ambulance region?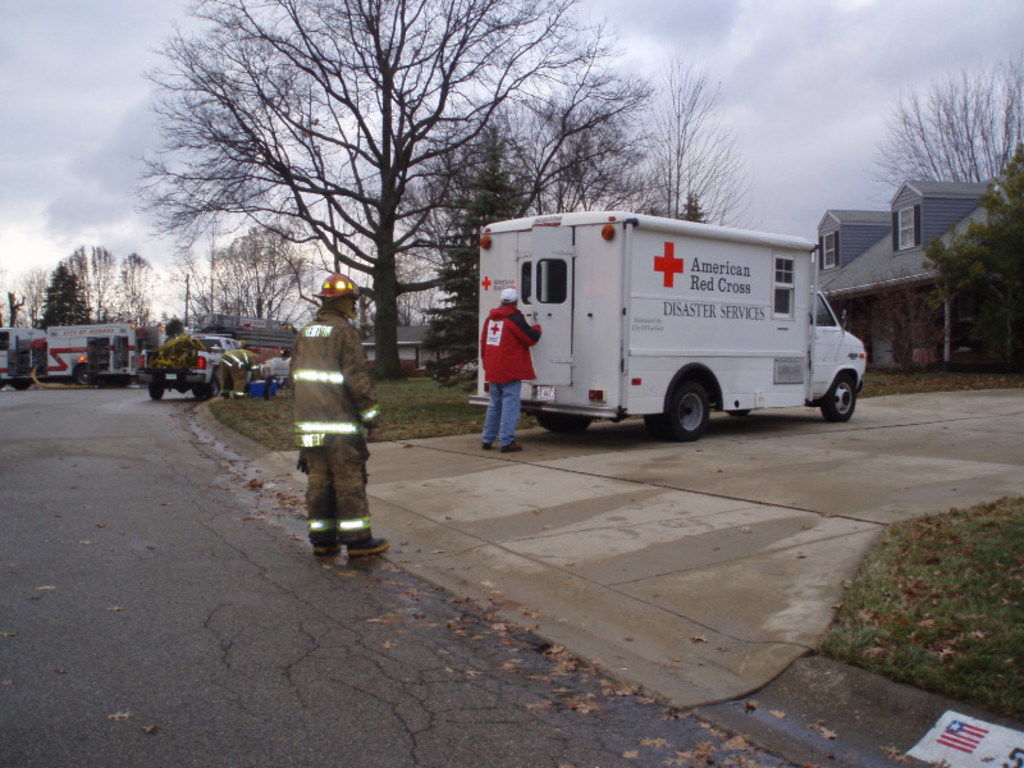
[463, 209, 872, 439]
